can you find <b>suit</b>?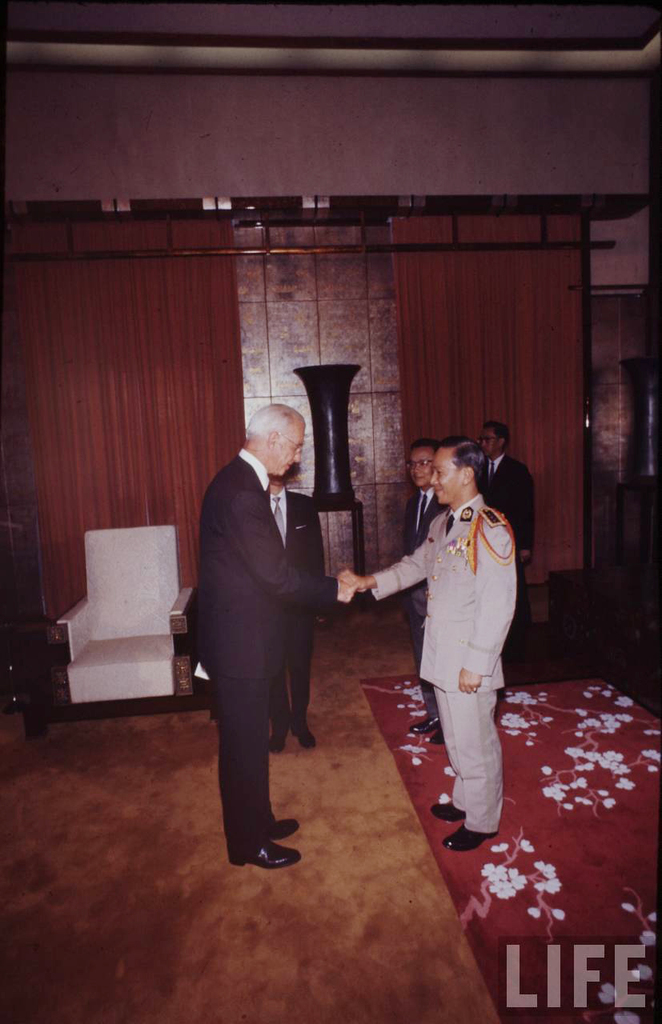
Yes, bounding box: (x1=411, y1=486, x2=454, y2=726).
